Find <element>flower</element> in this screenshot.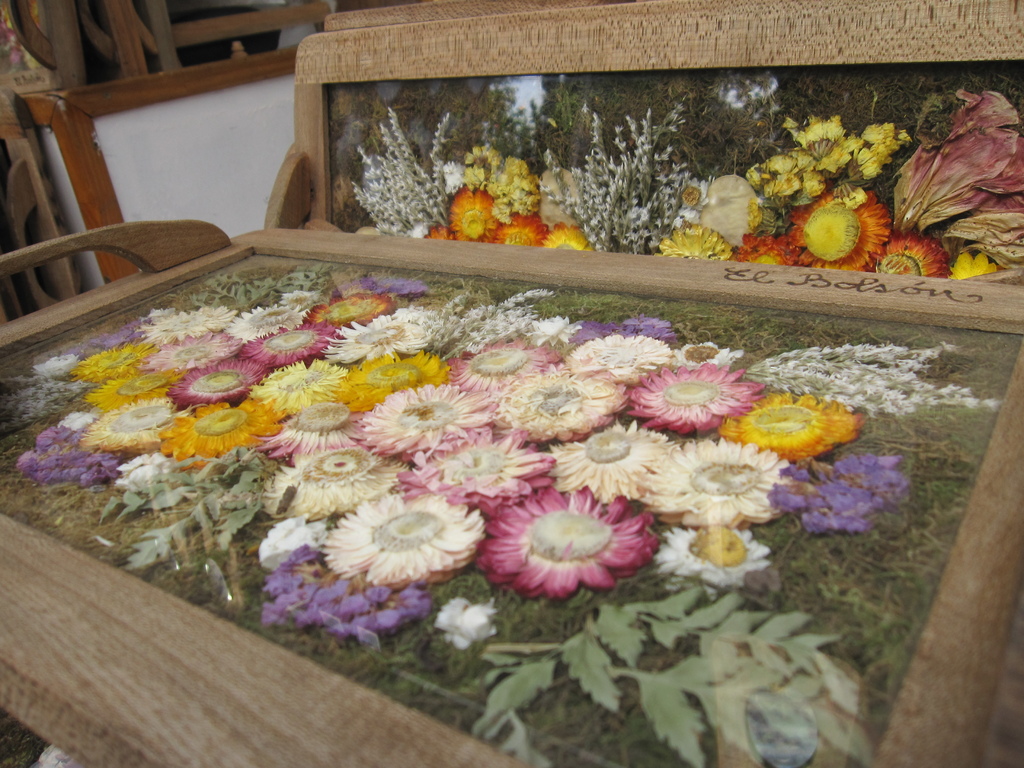
The bounding box for <element>flower</element> is (482,495,639,601).
